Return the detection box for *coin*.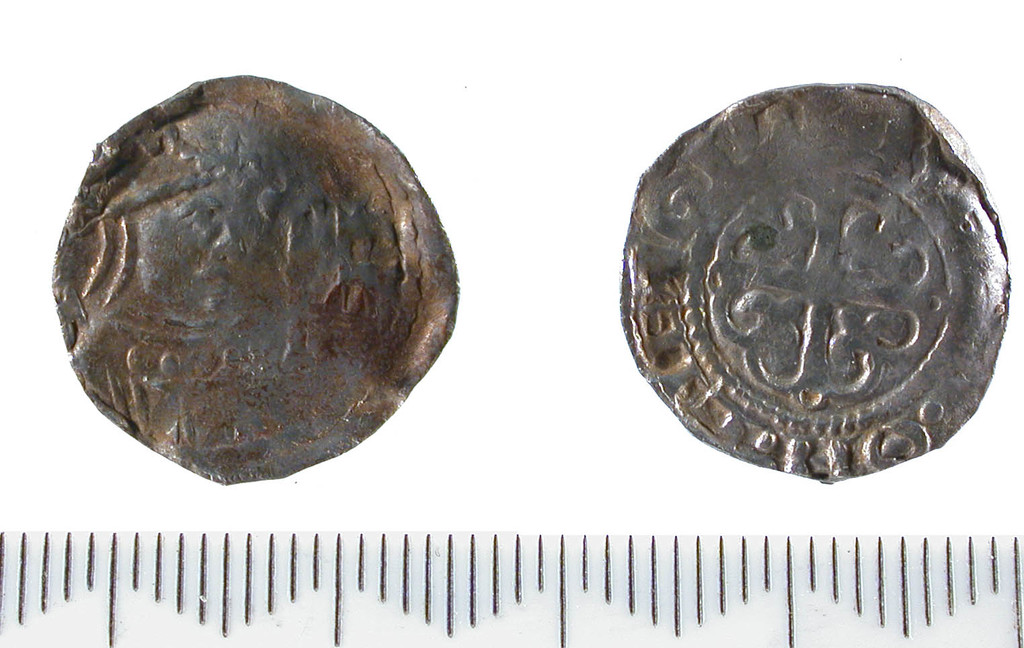
(623, 77, 1016, 480).
